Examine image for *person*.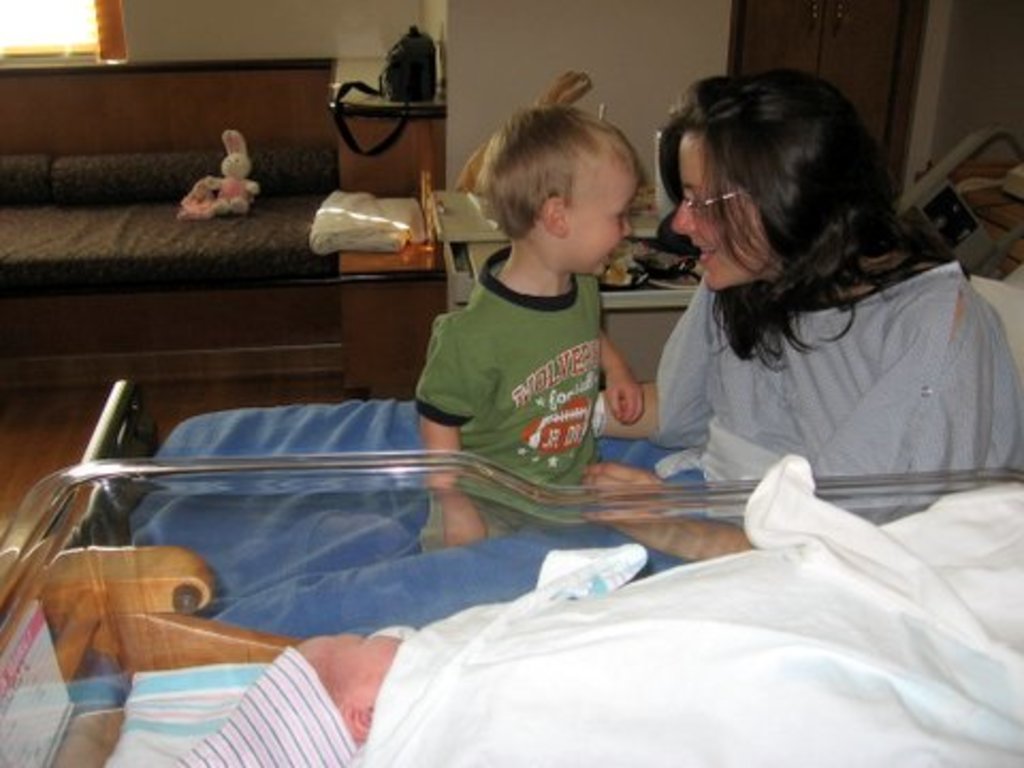
Examination result: locate(399, 92, 663, 508).
